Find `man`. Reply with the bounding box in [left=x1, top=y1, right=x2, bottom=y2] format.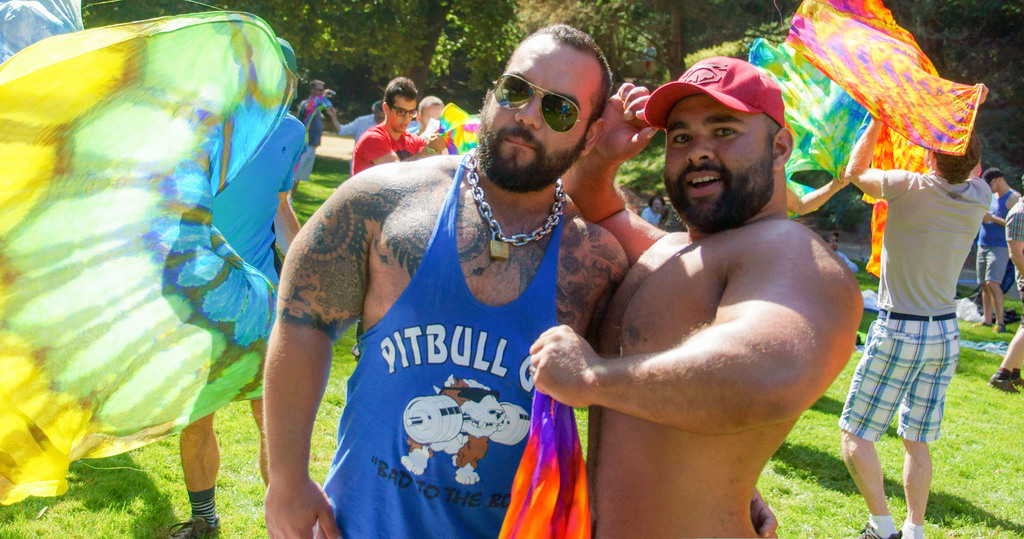
[left=974, top=167, right=1022, bottom=332].
